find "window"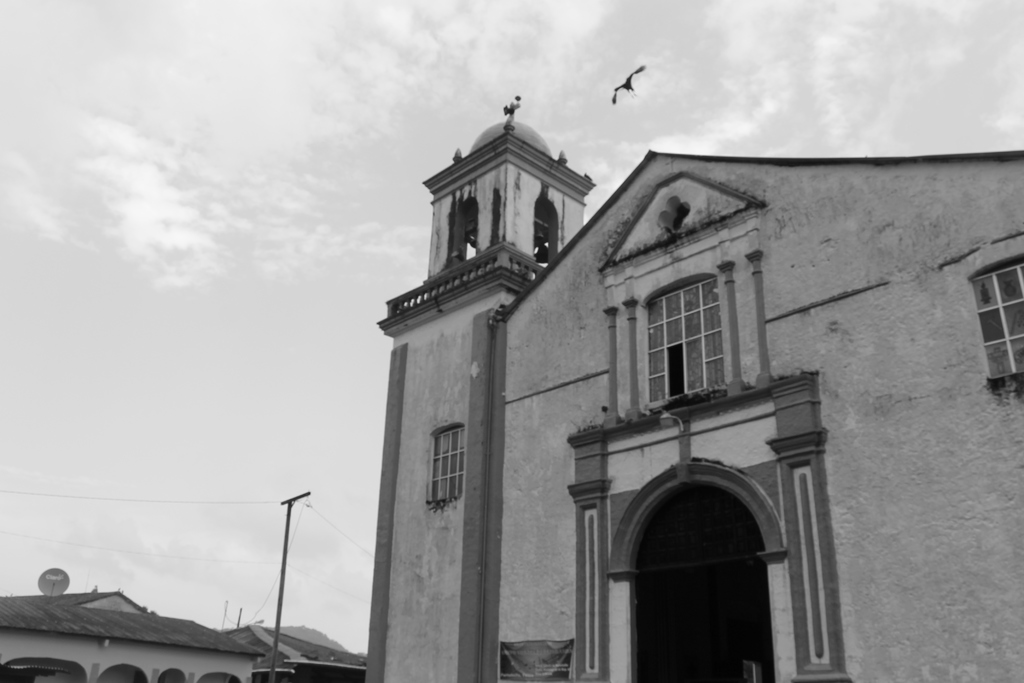
select_region(637, 258, 748, 404)
